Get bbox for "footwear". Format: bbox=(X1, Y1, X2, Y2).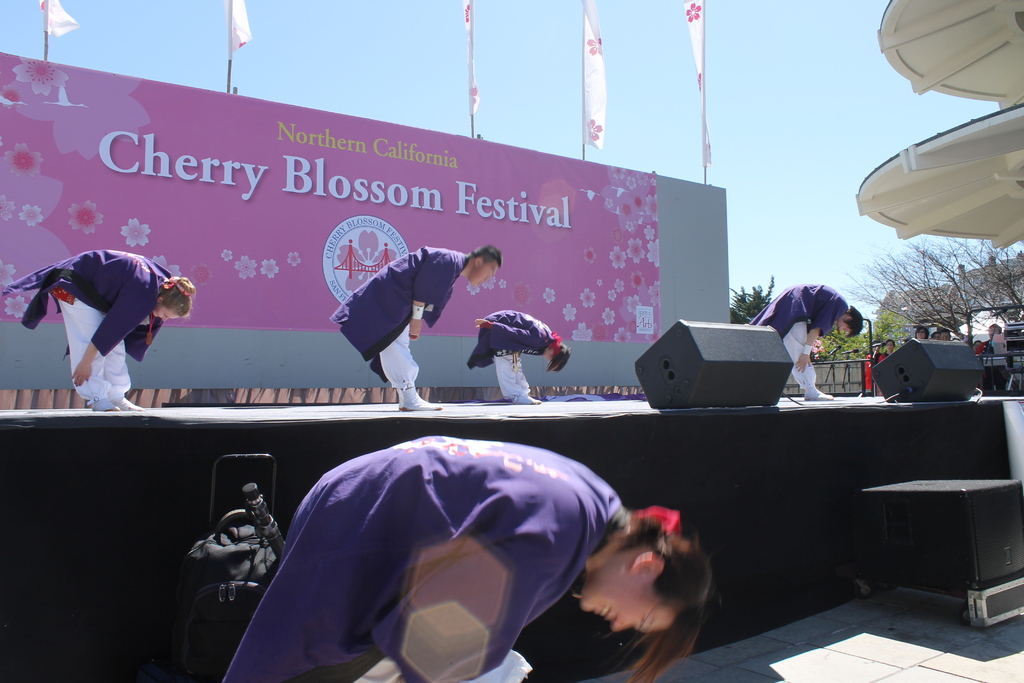
bbox=(803, 386, 829, 402).
